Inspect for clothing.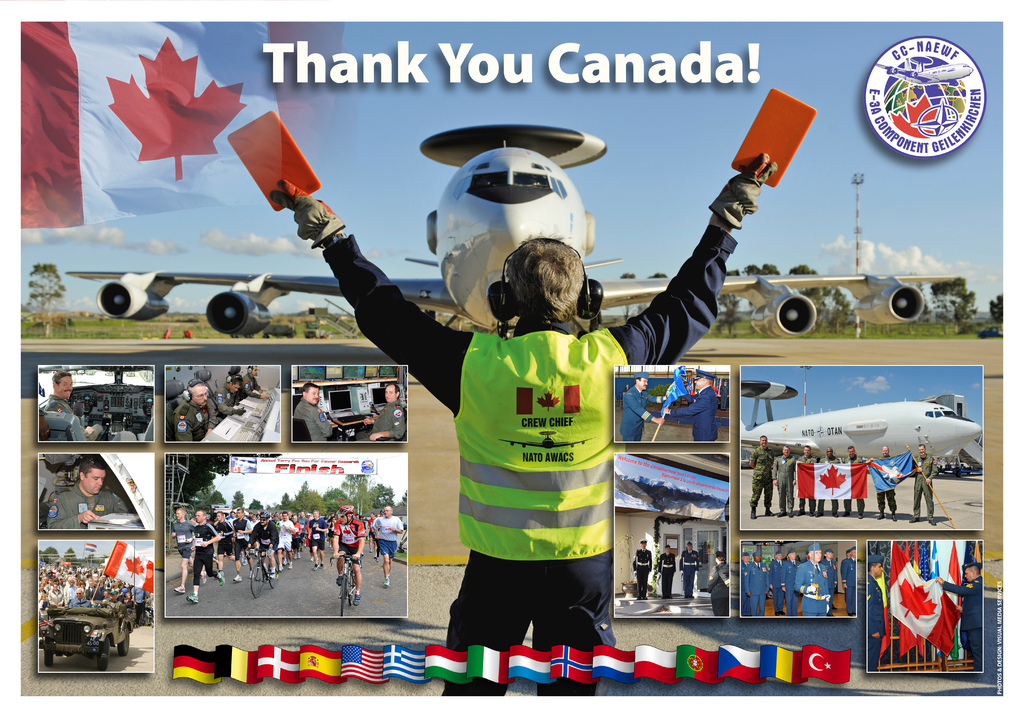
Inspection: bbox=[358, 402, 405, 442].
